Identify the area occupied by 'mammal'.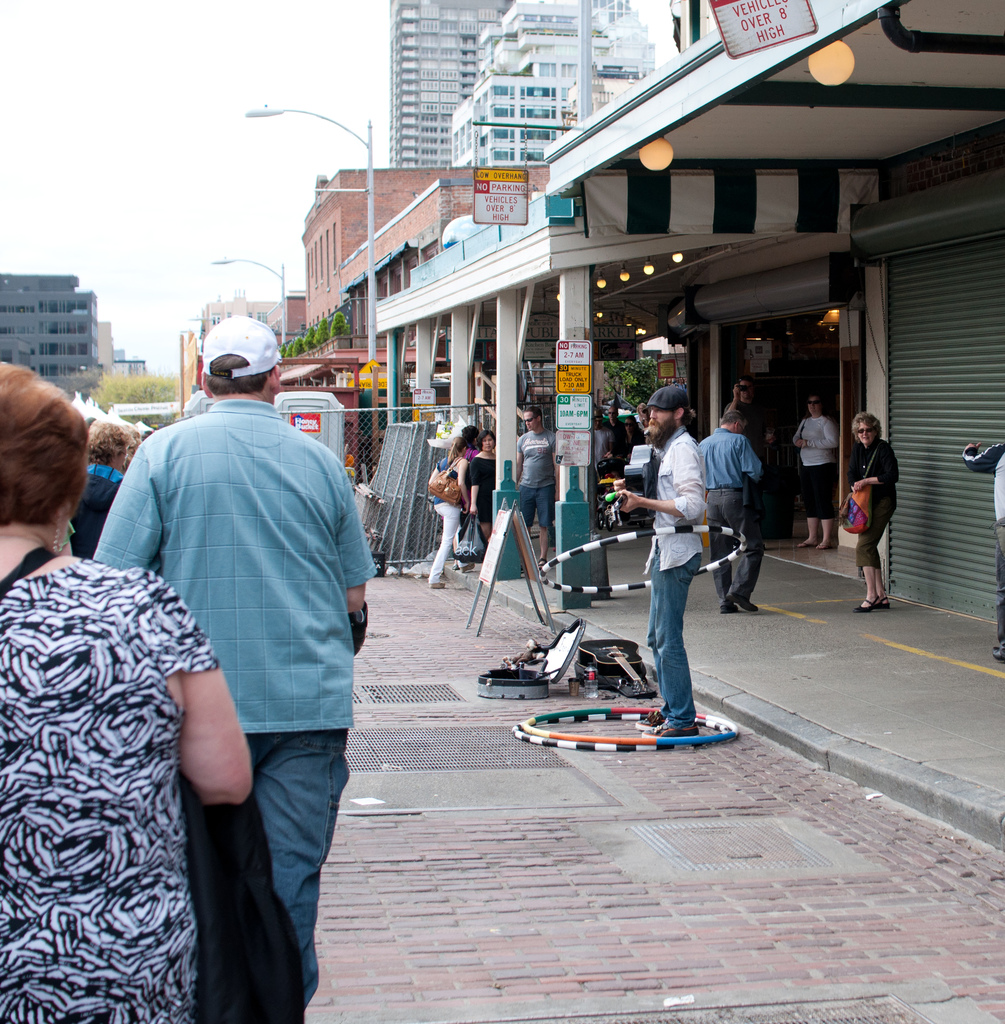
Area: box(429, 442, 479, 588).
